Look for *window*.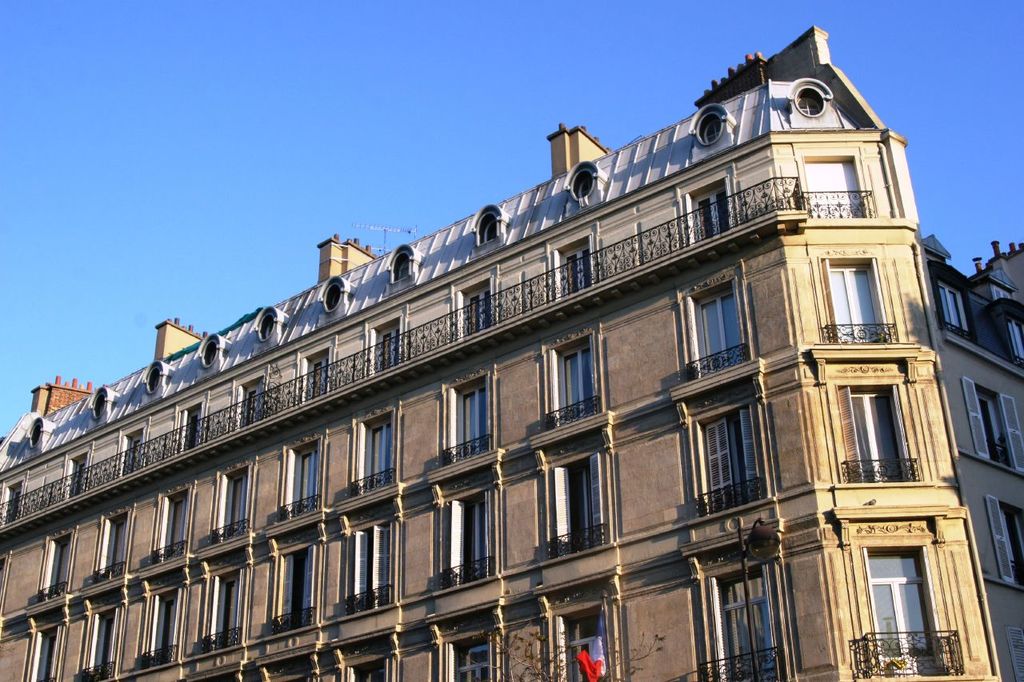
Found: 387 243 415 284.
